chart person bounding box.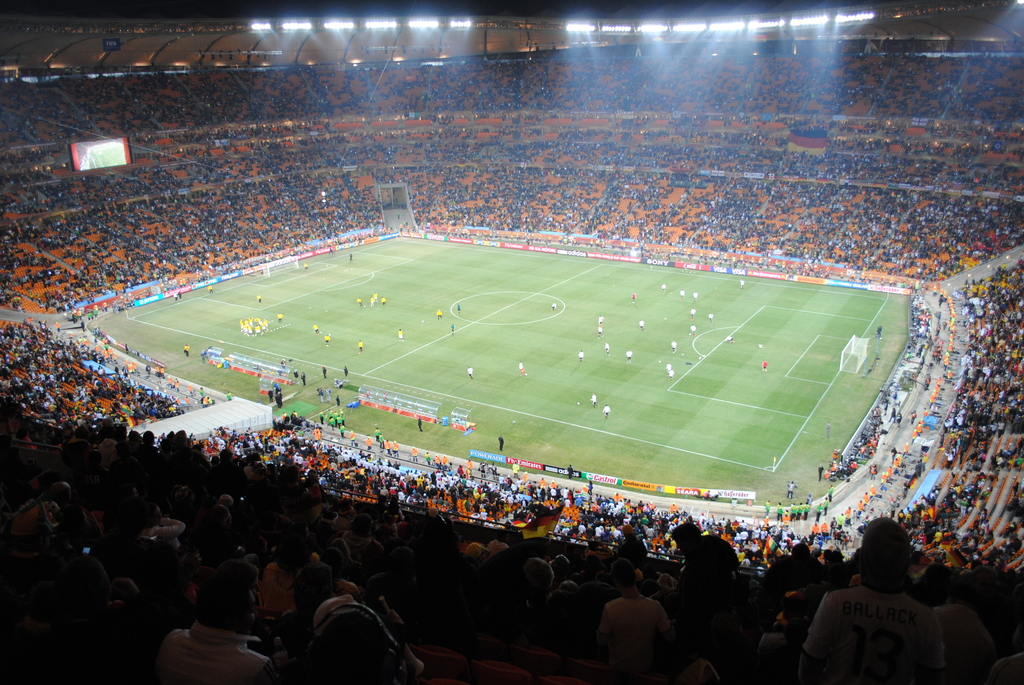
Charted: x1=707 y1=312 x2=712 y2=322.
